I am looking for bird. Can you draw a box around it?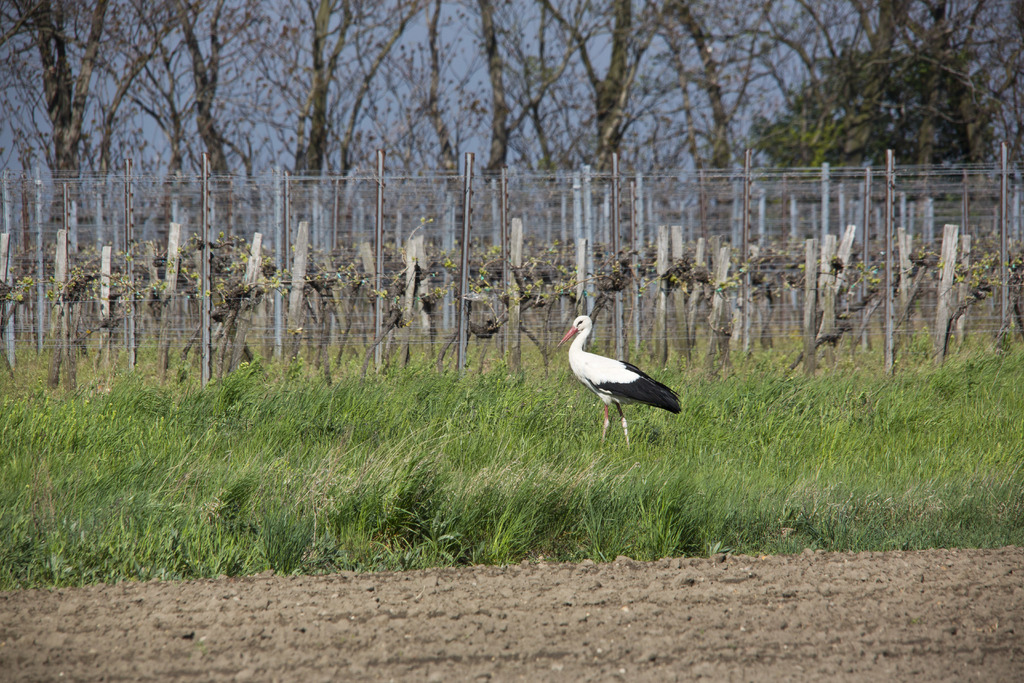
Sure, the bounding box is left=556, top=309, right=693, bottom=445.
